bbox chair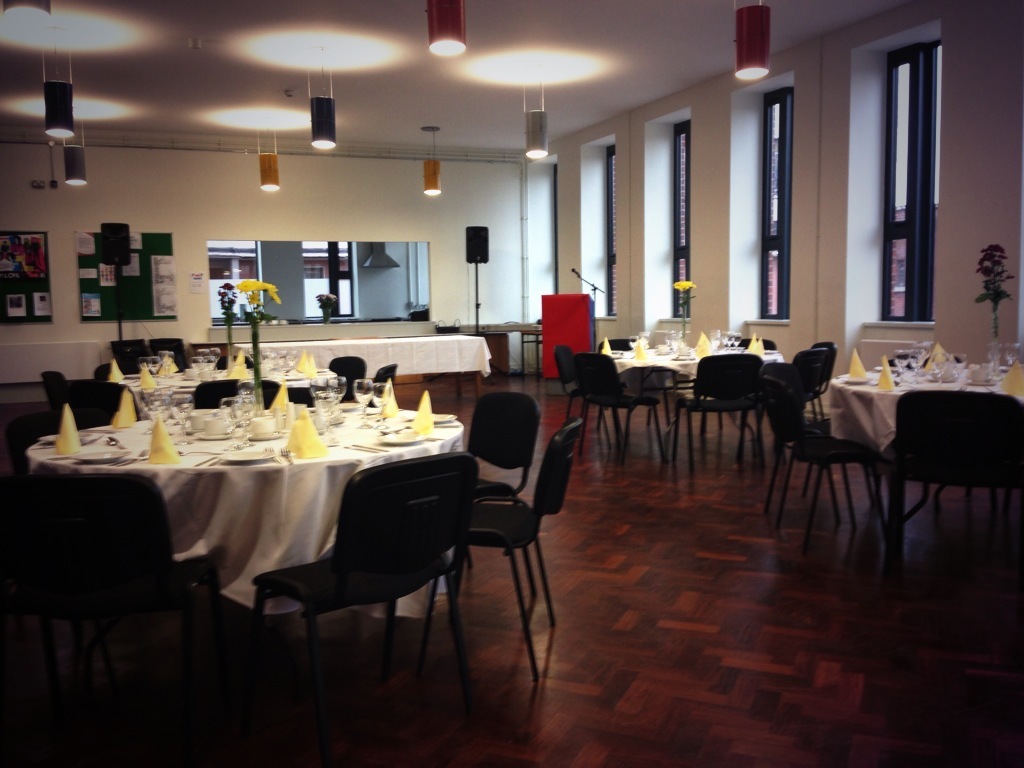
Rect(150, 334, 189, 372)
